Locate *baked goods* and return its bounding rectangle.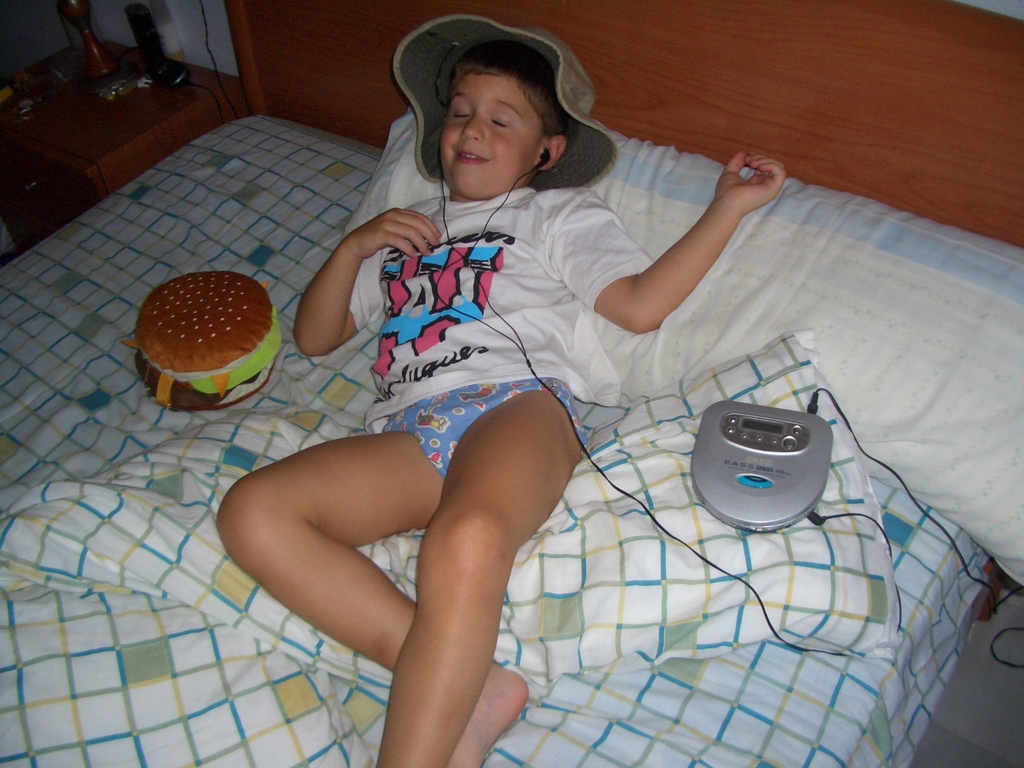
pyautogui.locateOnScreen(133, 271, 285, 414).
